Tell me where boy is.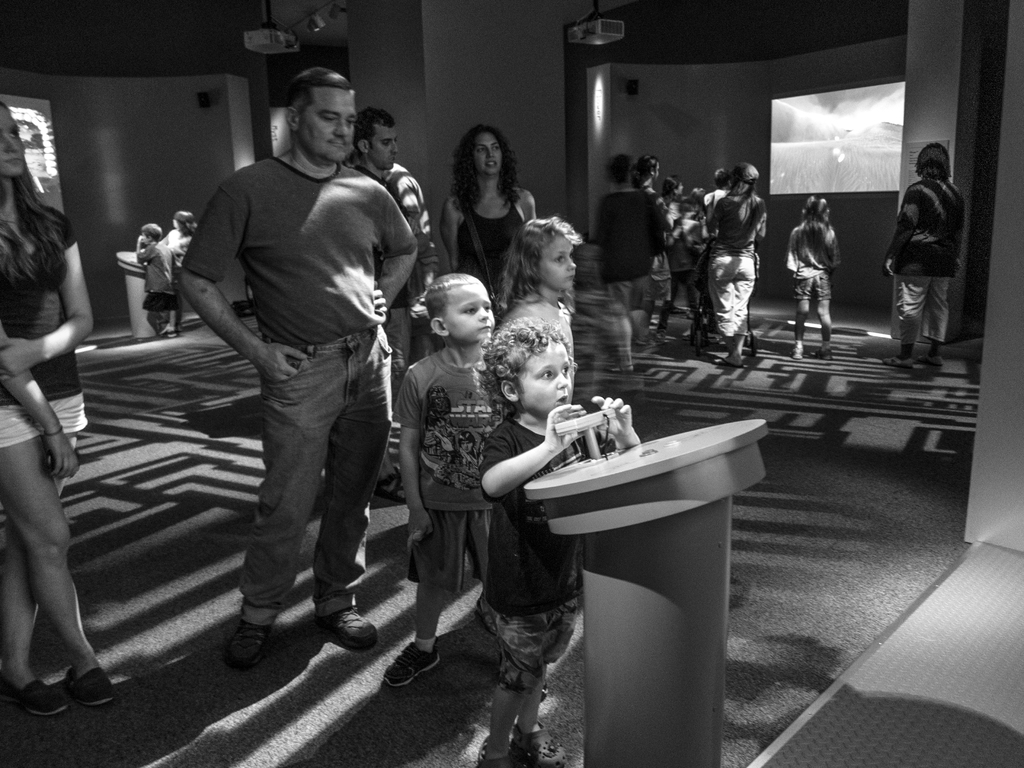
boy is at bbox(383, 267, 525, 696).
